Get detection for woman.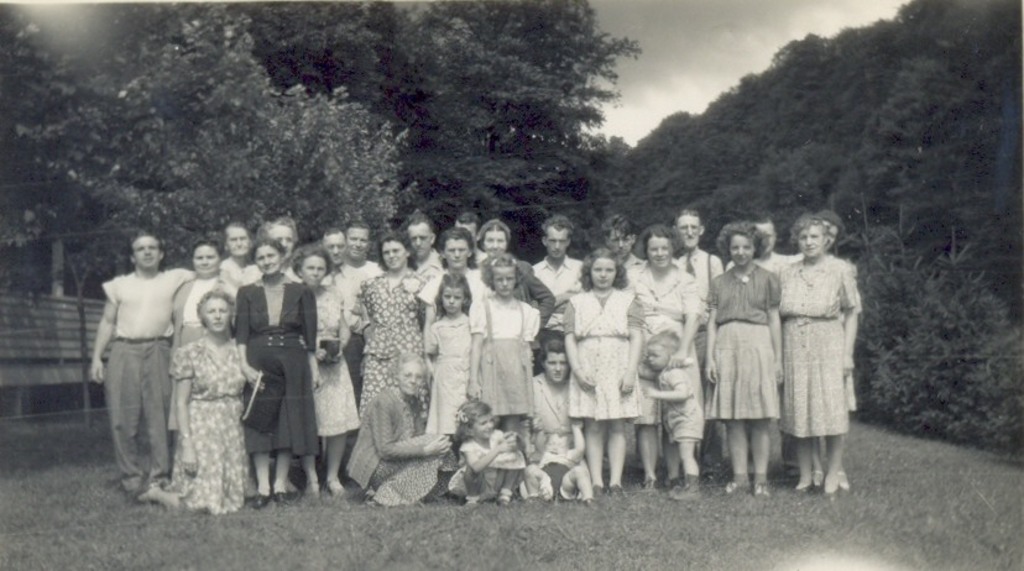
Detection: detection(235, 236, 322, 508).
